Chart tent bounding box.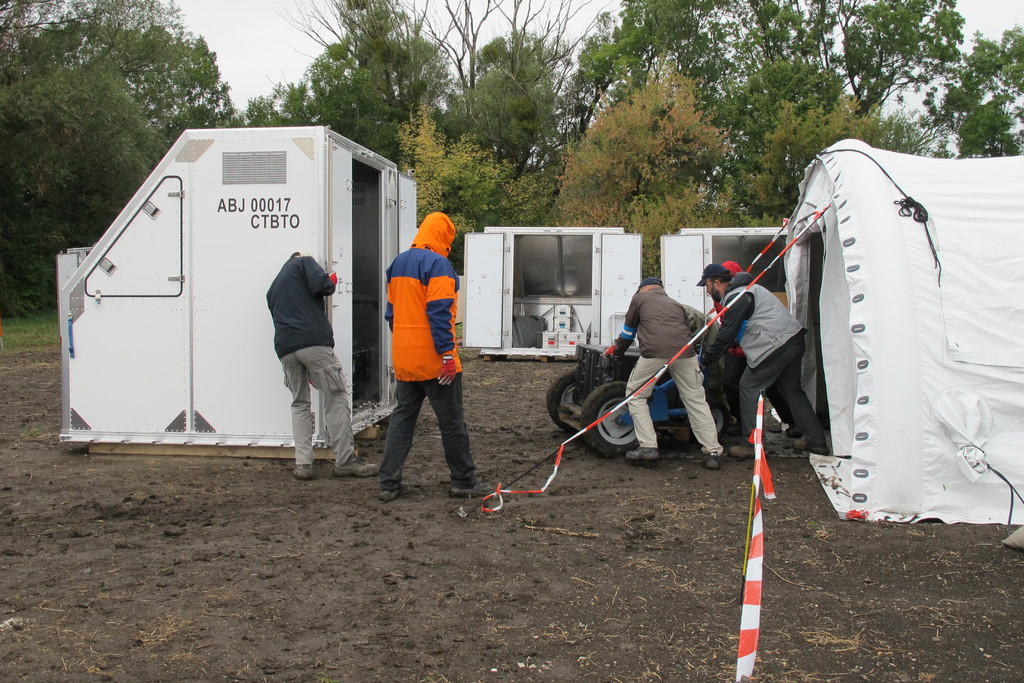
Charted: bbox(476, 136, 1023, 529).
